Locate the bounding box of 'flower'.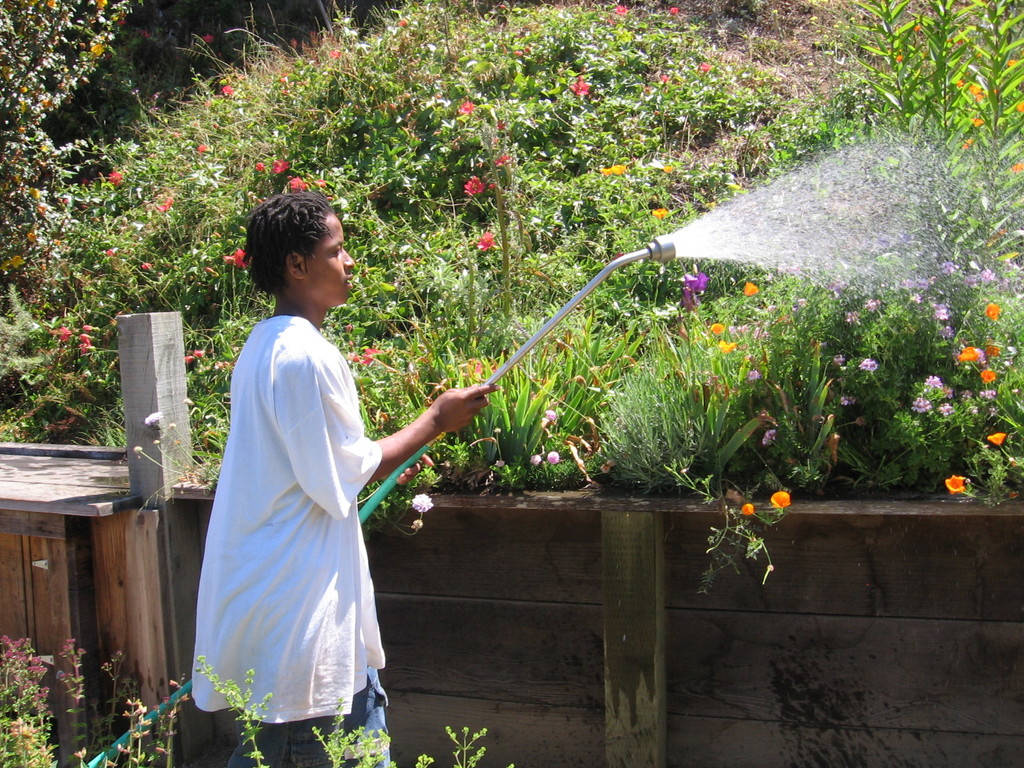
Bounding box: locate(985, 303, 1000, 323).
